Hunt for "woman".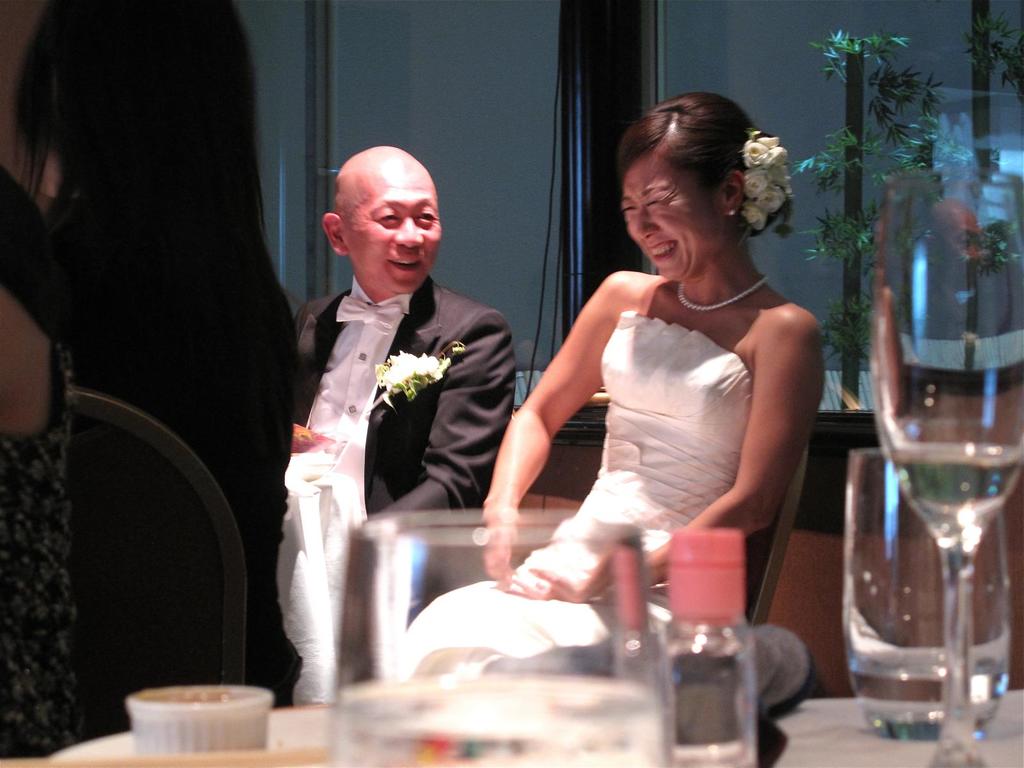
Hunted down at (left=401, top=85, right=828, bottom=671).
